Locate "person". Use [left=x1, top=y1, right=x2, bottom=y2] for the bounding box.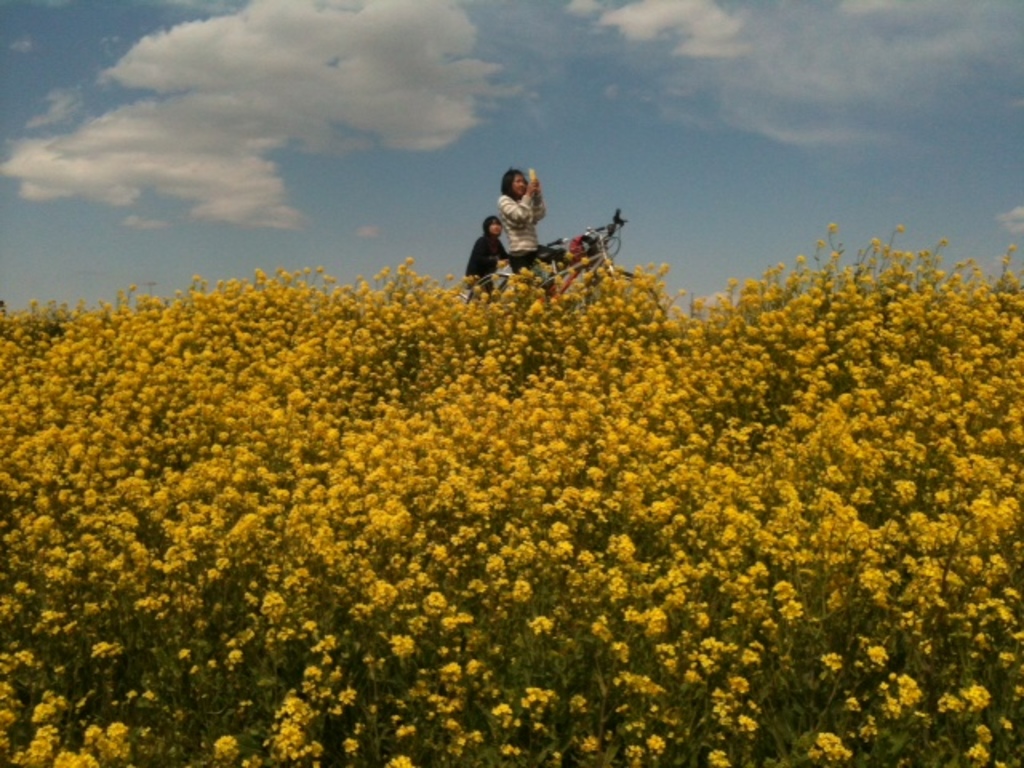
[left=464, top=211, right=509, bottom=298].
